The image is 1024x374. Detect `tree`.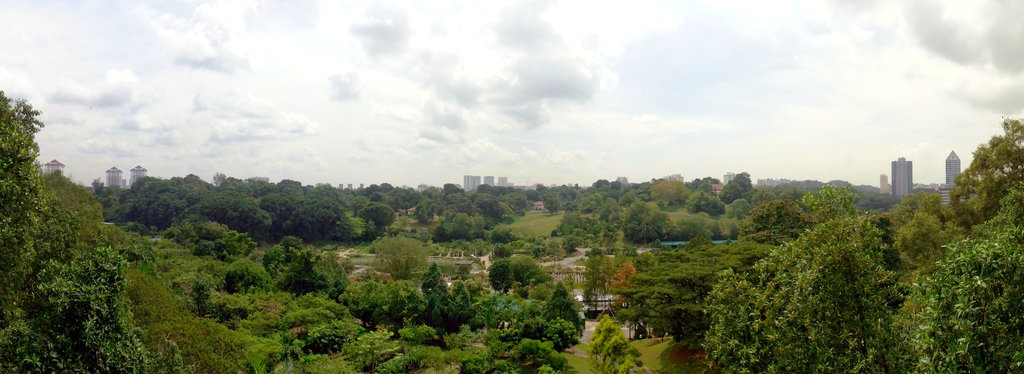
Detection: left=714, top=176, right=741, bottom=210.
